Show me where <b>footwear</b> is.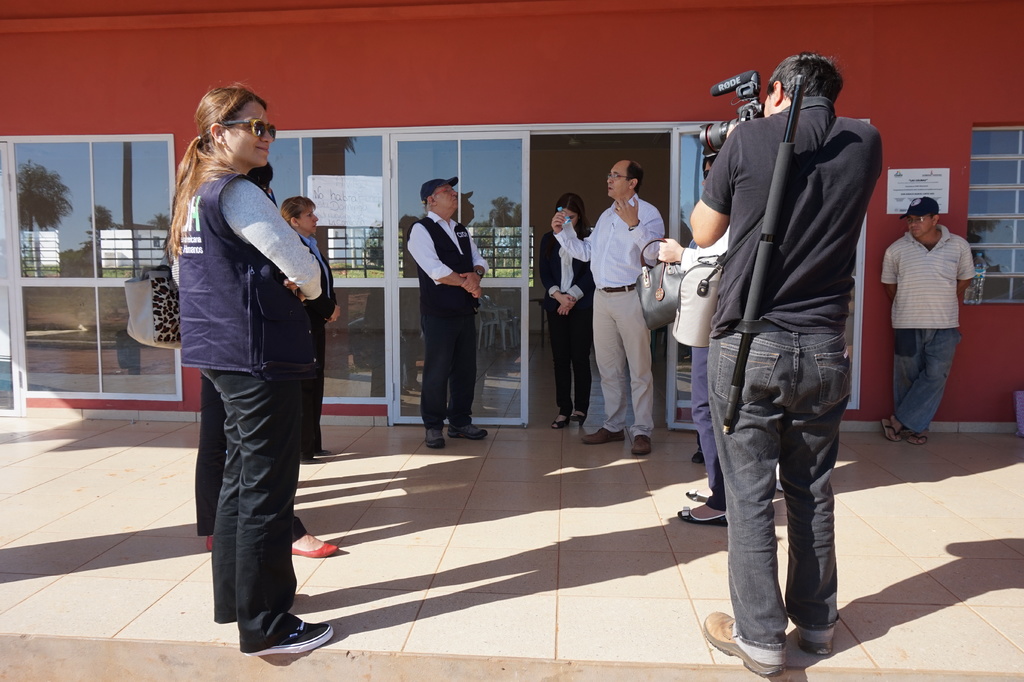
<b>footwear</b> is at region(448, 422, 489, 434).
